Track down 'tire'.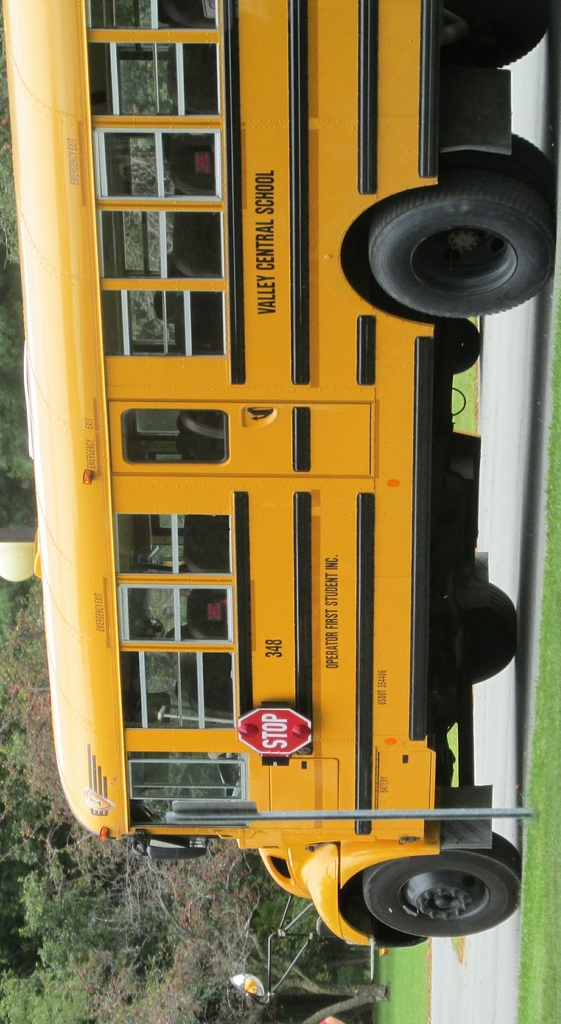
Tracked to box(467, 581, 514, 685).
